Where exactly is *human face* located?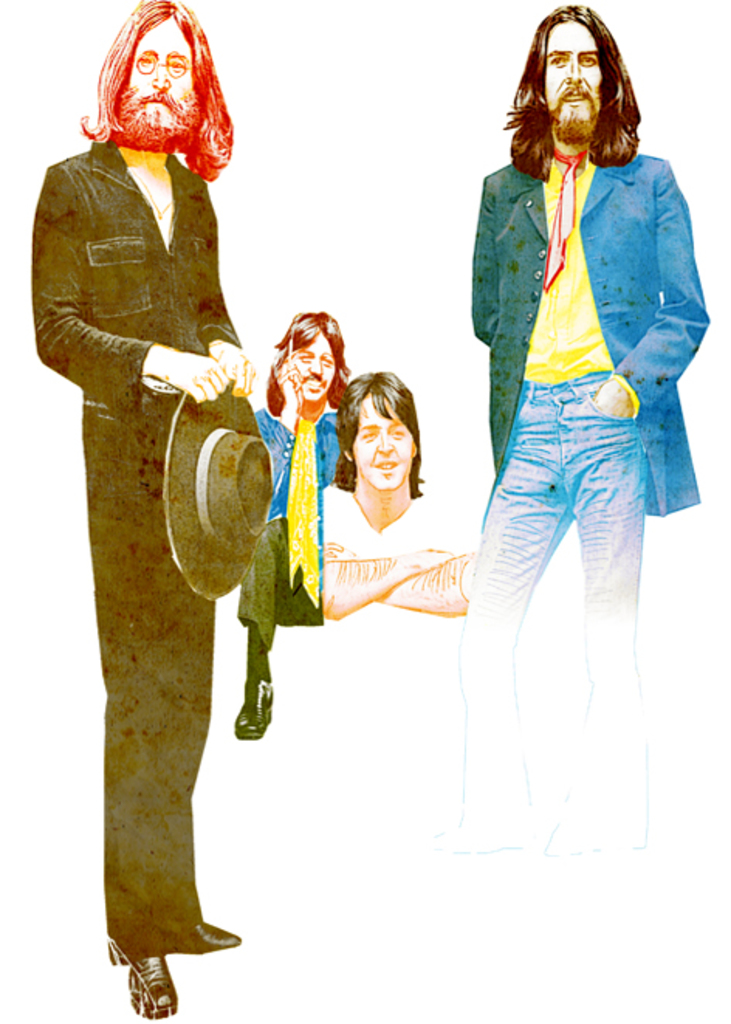
Its bounding box is 554:25:604:130.
